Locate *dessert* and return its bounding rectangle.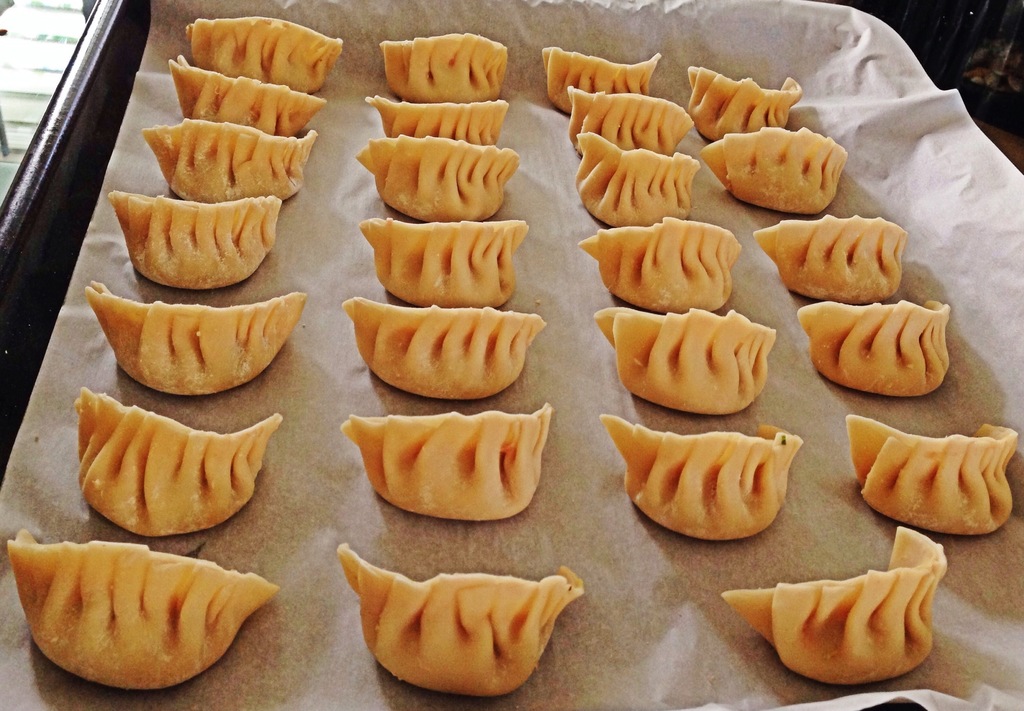
<box>689,65,803,138</box>.
